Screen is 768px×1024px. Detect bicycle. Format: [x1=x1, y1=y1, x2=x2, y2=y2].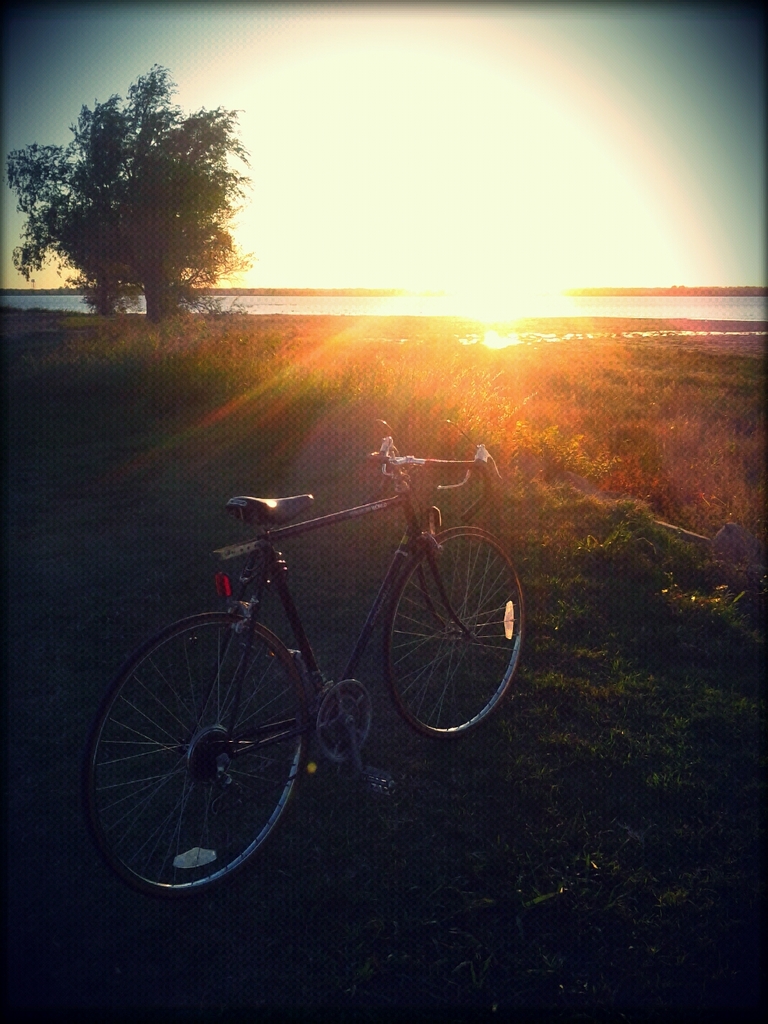
[x1=97, y1=425, x2=545, y2=897].
